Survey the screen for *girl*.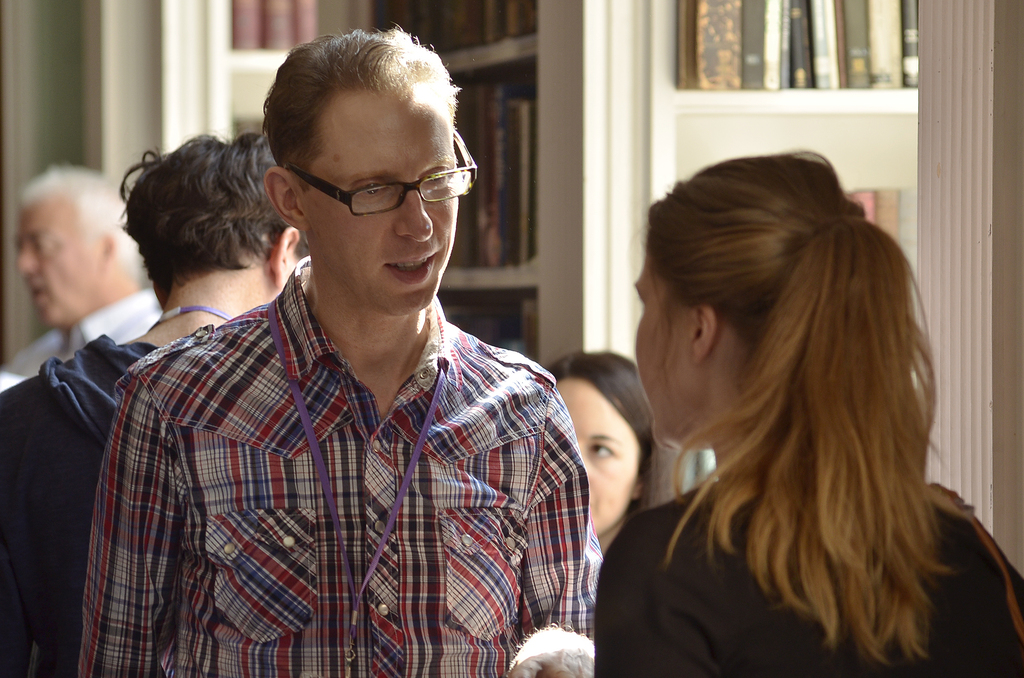
Survey found: left=538, top=341, right=682, bottom=559.
